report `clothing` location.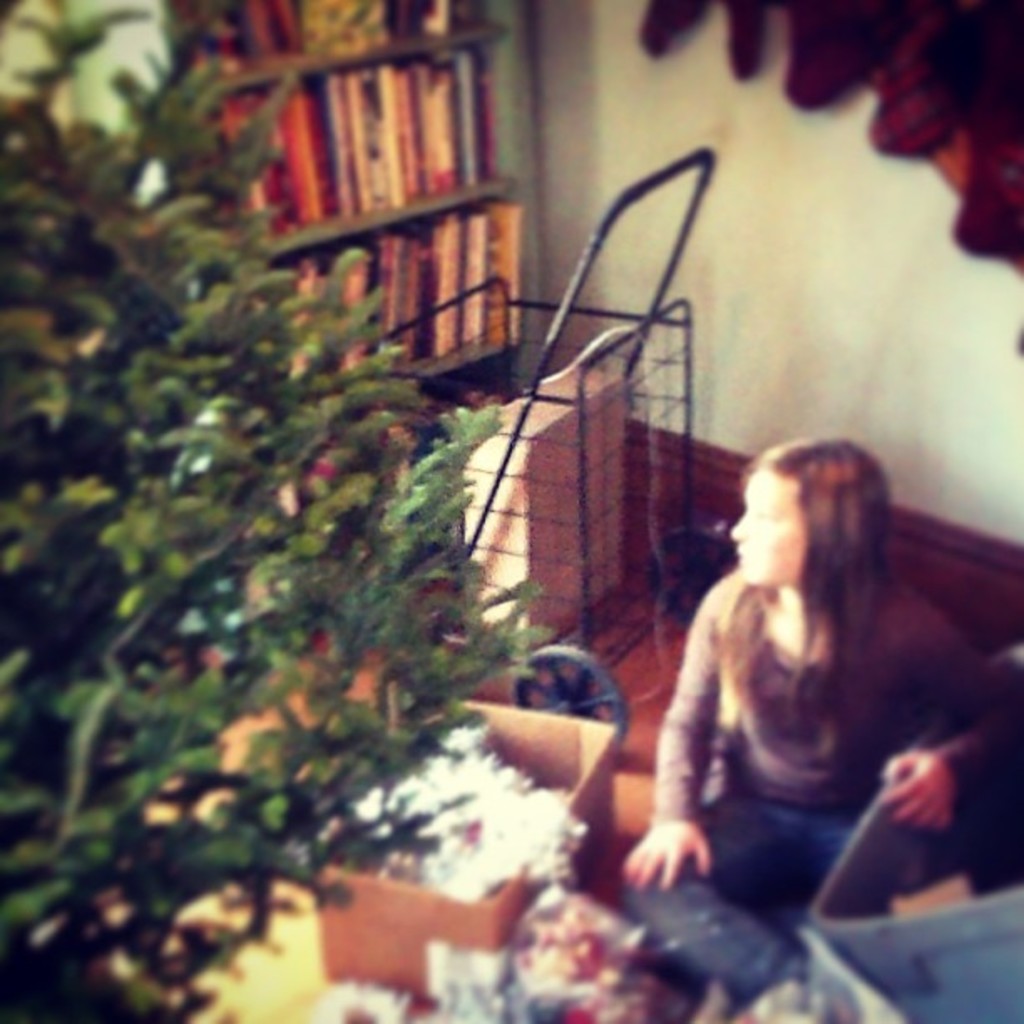
Report: select_region(654, 489, 991, 937).
